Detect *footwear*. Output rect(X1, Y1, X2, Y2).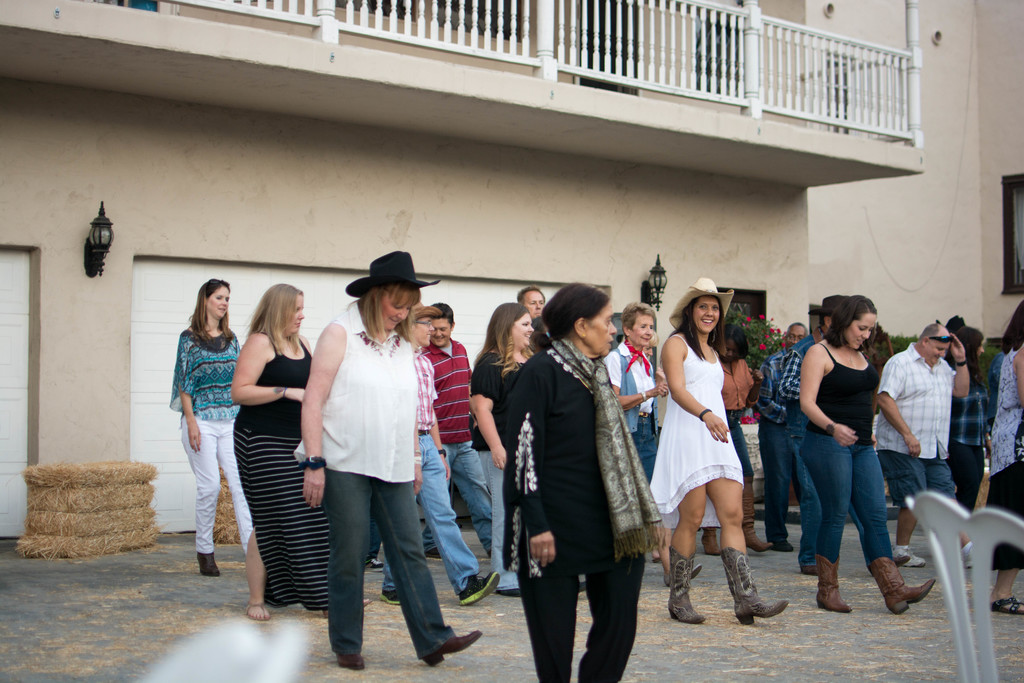
rect(336, 654, 369, 672).
